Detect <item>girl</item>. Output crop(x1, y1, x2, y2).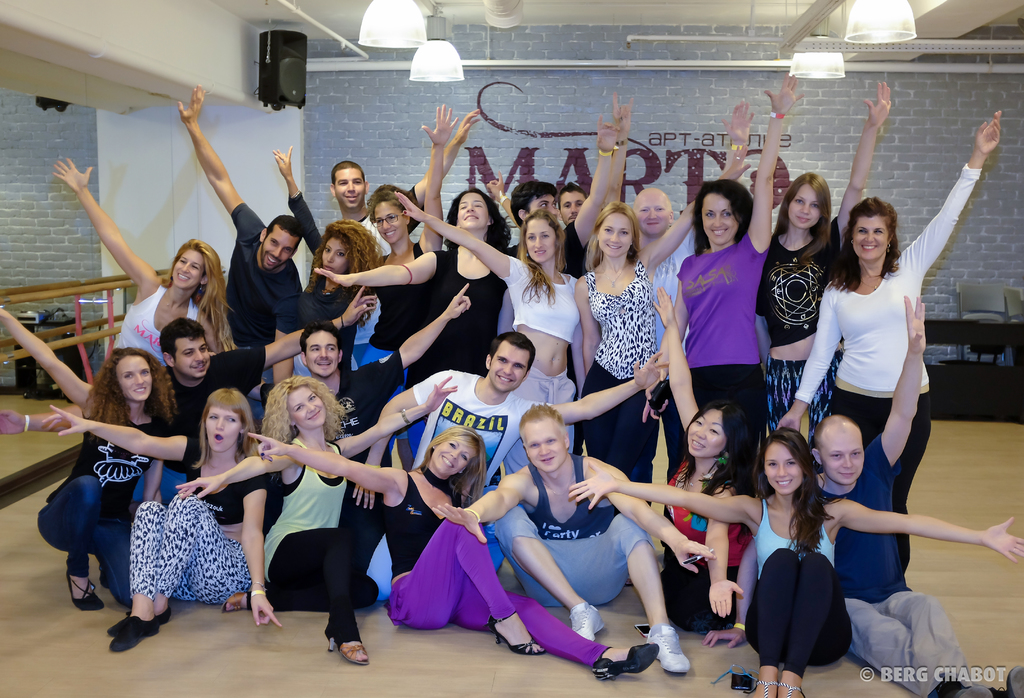
crop(756, 79, 892, 433).
